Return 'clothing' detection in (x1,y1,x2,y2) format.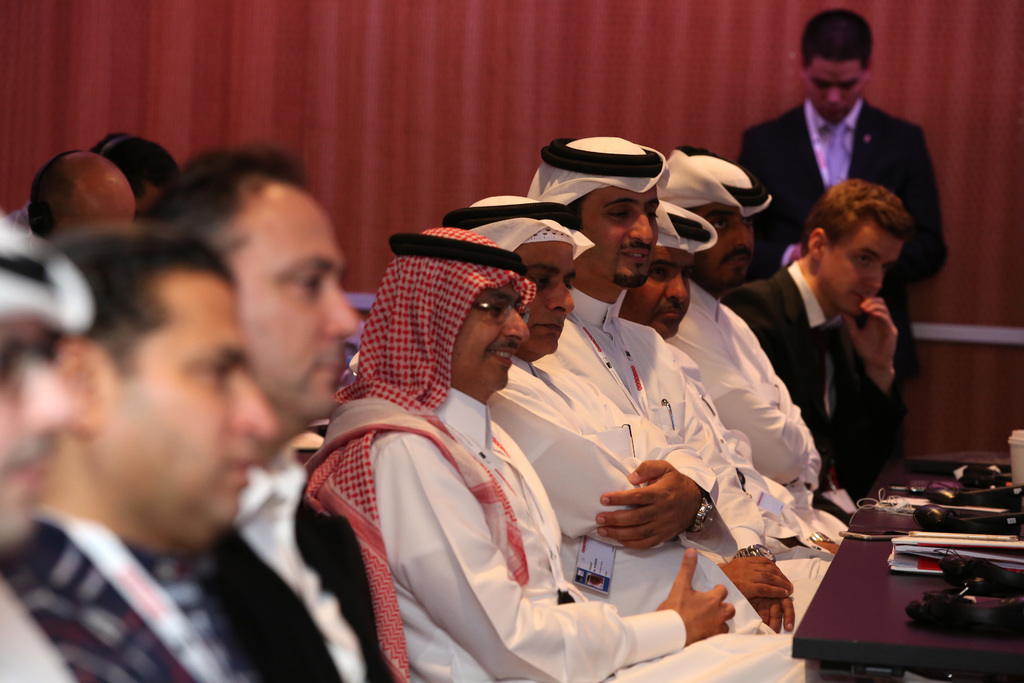
(0,503,292,682).
